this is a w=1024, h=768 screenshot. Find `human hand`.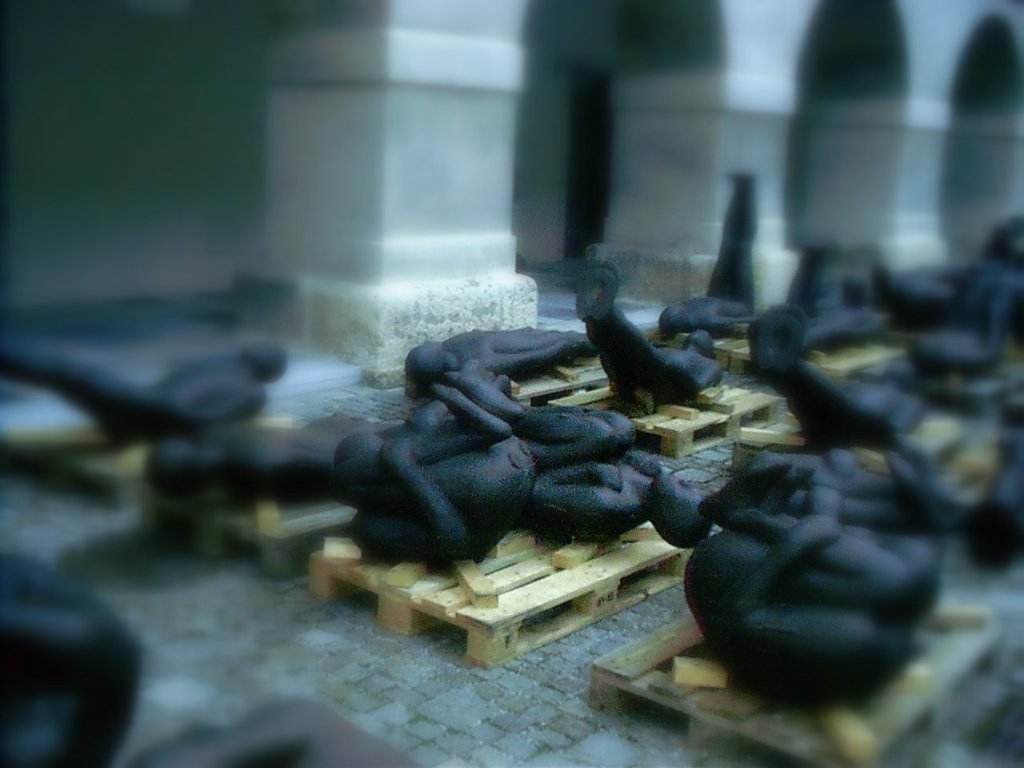
Bounding box: 378, 436, 411, 470.
